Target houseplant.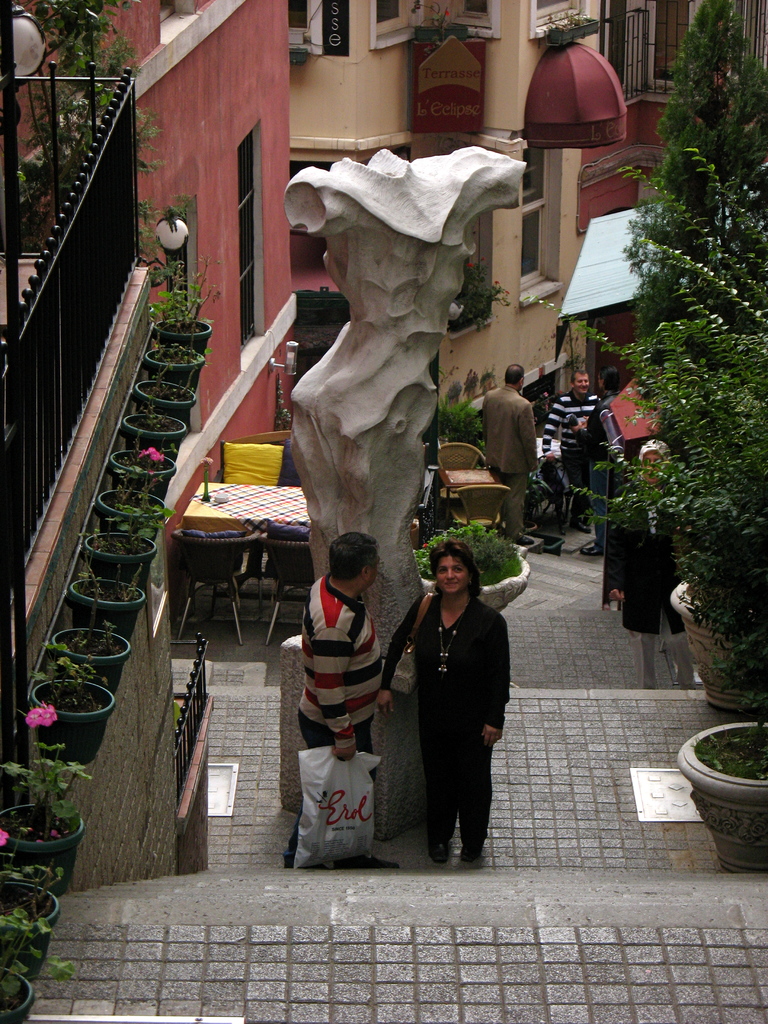
Target region: box(544, 6, 598, 45).
